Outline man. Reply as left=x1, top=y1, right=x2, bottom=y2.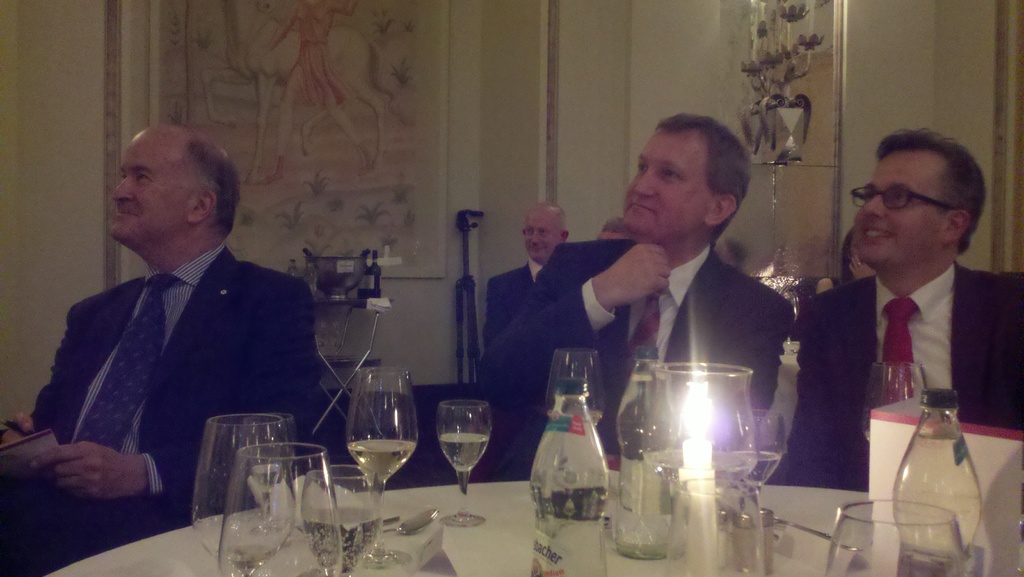
left=483, top=201, right=577, bottom=351.
